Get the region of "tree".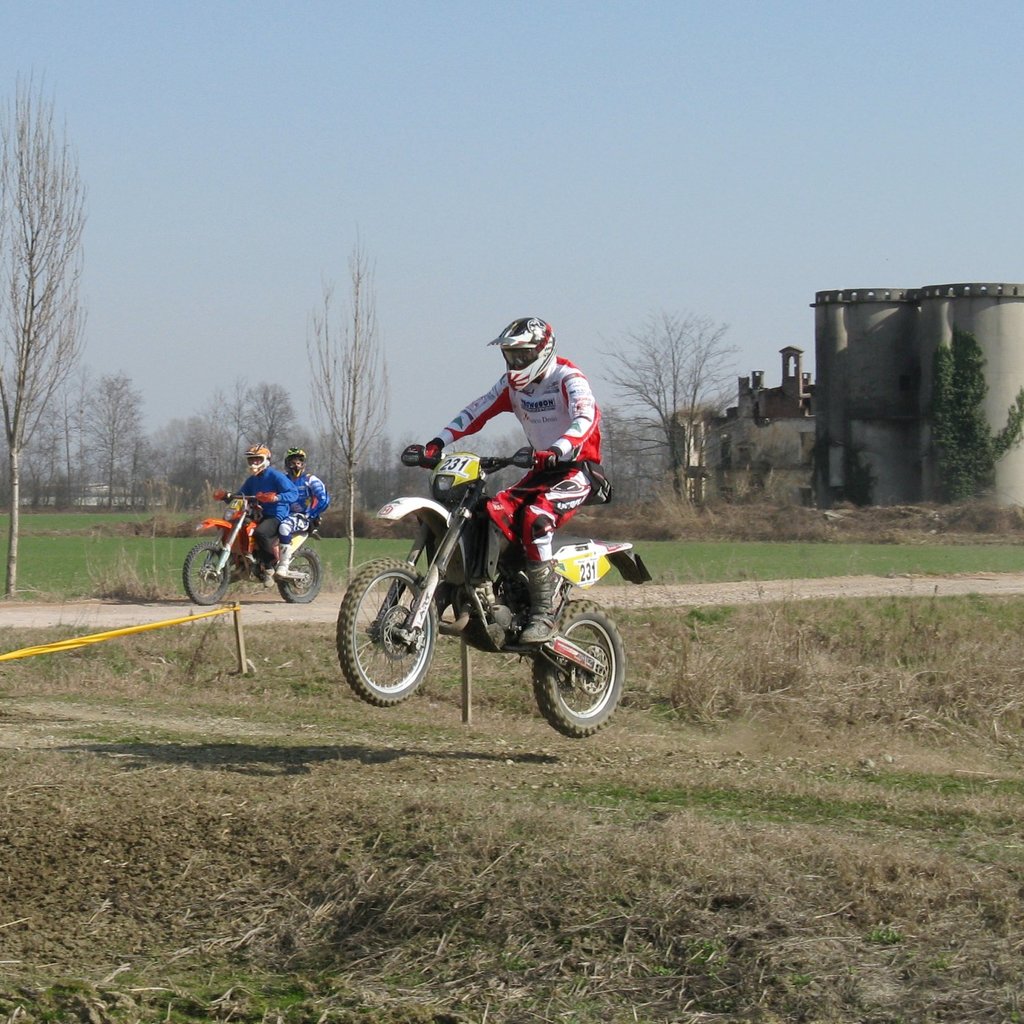
box(583, 304, 748, 509).
